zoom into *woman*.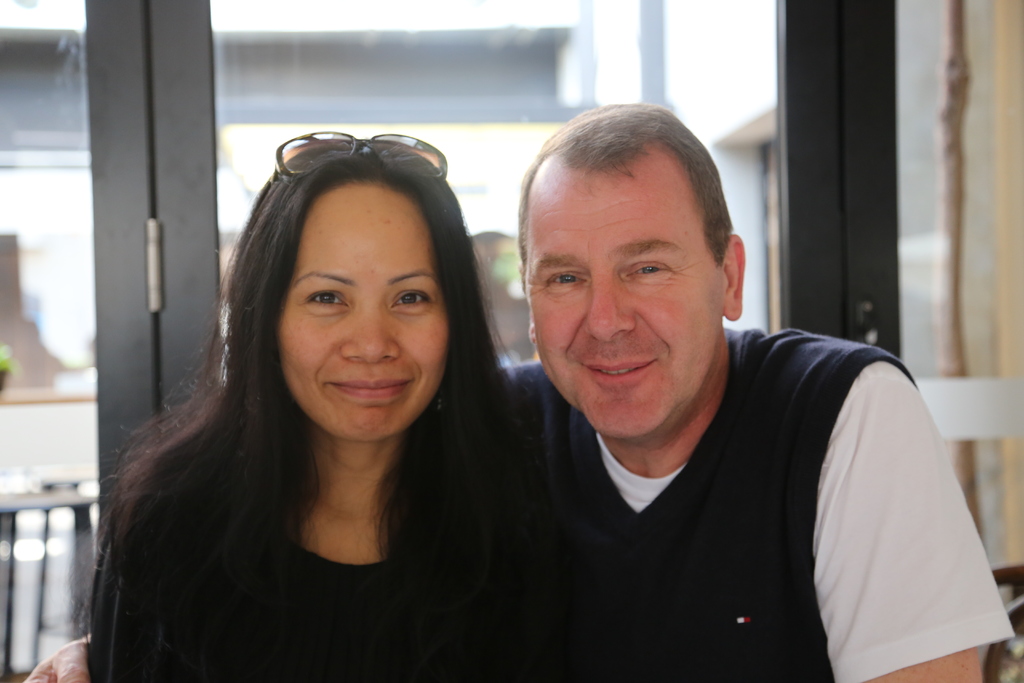
Zoom target: detection(75, 136, 548, 682).
